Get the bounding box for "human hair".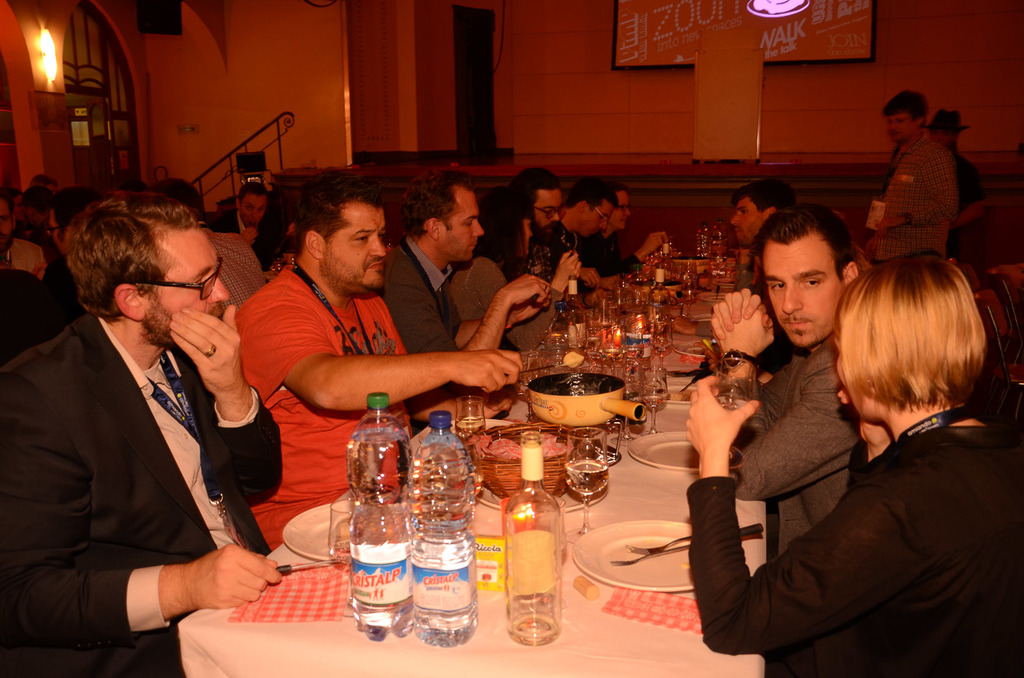
detection(750, 202, 858, 294).
